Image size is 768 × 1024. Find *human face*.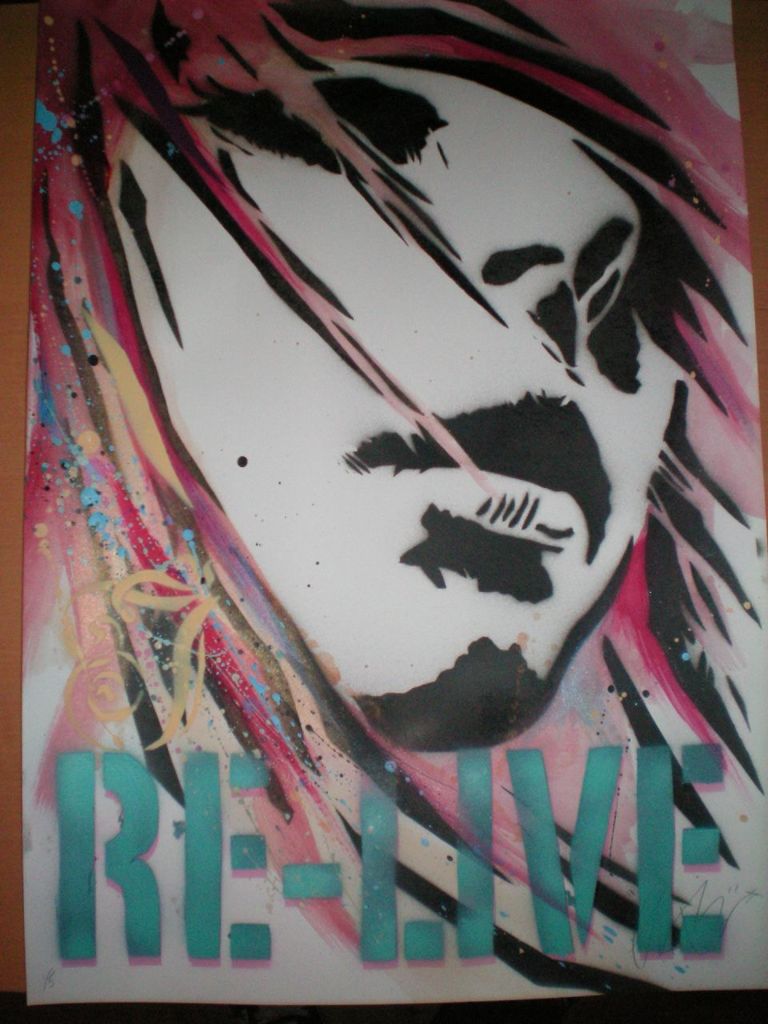
[104, 49, 674, 750].
